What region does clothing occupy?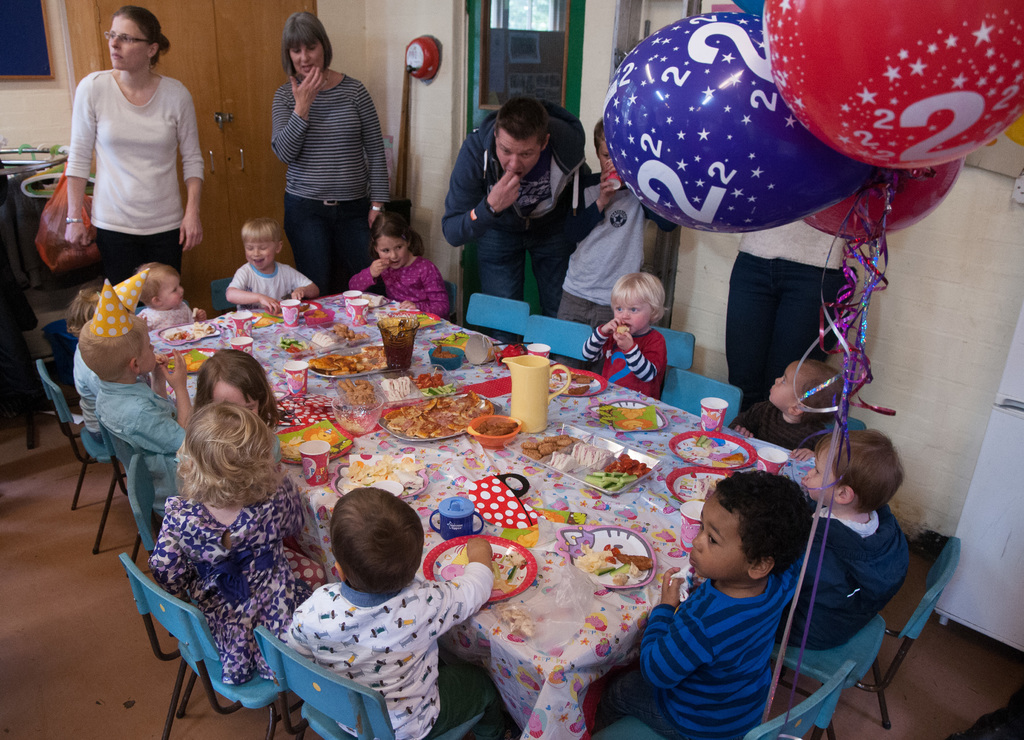
<region>554, 170, 669, 328</region>.
